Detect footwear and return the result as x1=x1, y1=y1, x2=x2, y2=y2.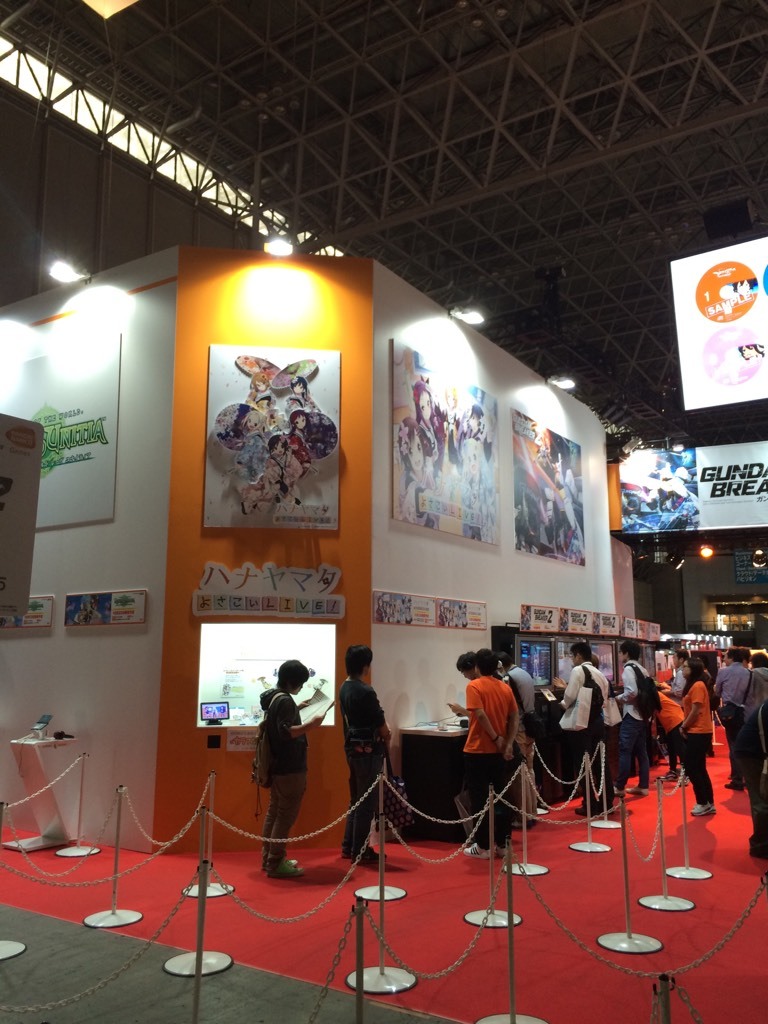
x1=688, y1=801, x2=711, y2=812.
